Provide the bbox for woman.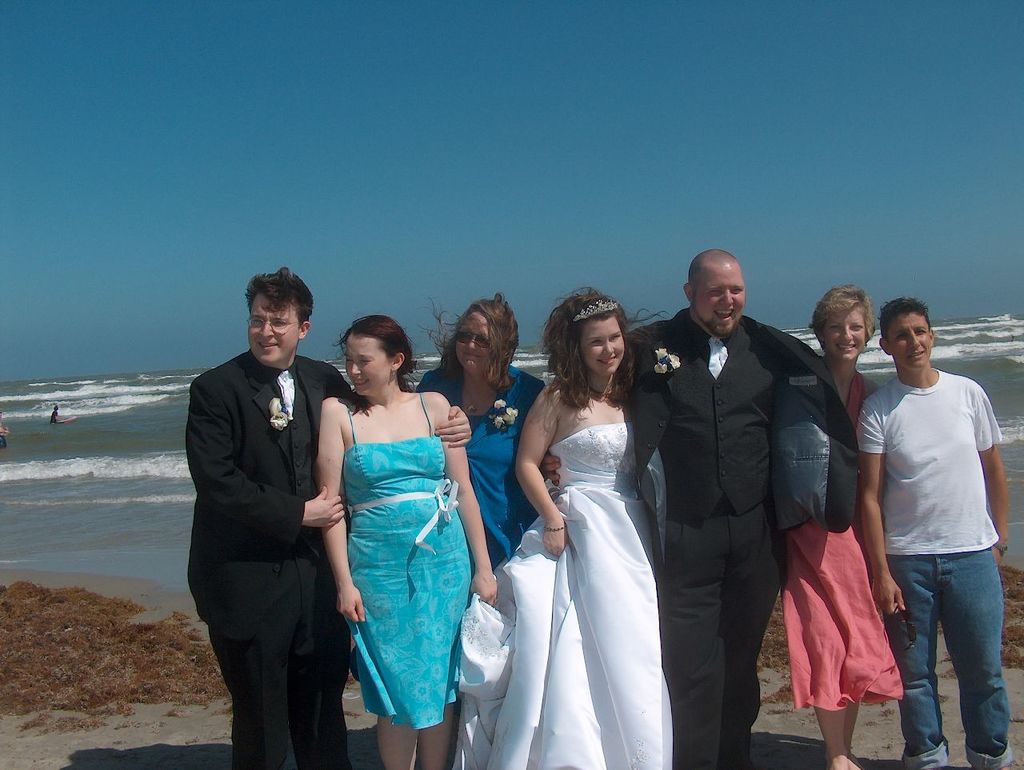
[left=502, top=288, right=684, bottom=764].
